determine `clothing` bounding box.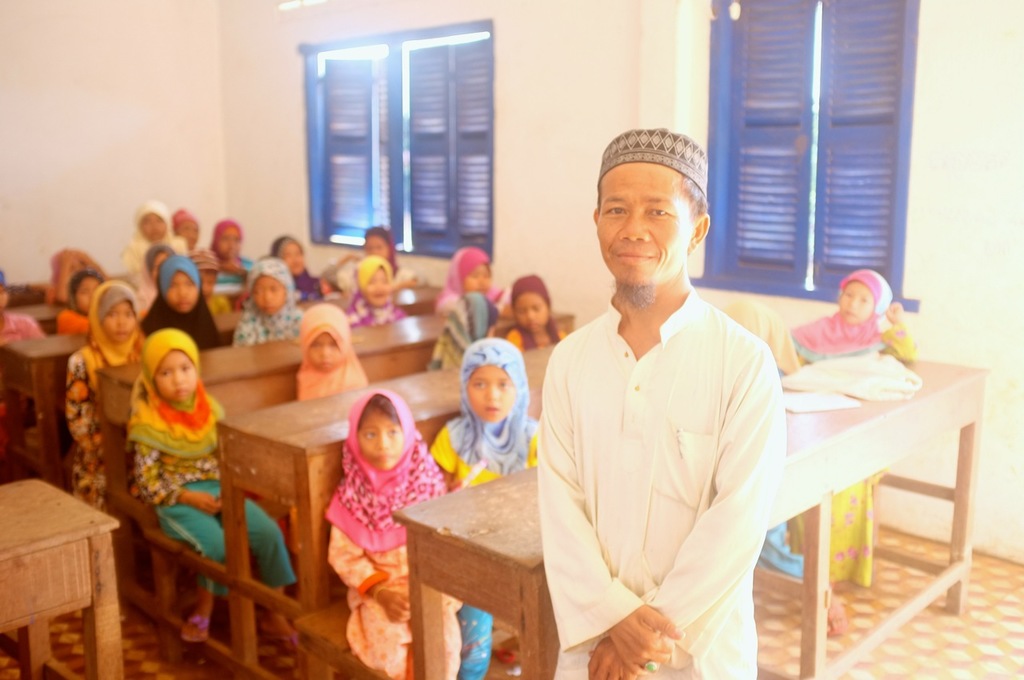
Determined: <region>130, 325, 305, 585</region>.
